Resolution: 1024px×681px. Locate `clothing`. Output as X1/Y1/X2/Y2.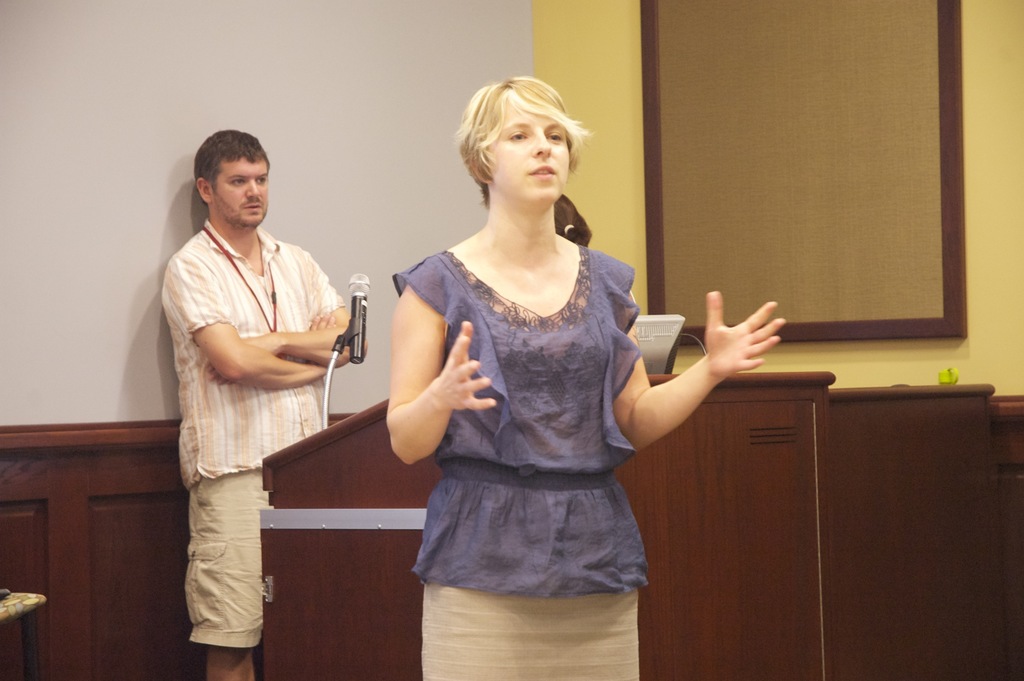
383/243/656/680.
